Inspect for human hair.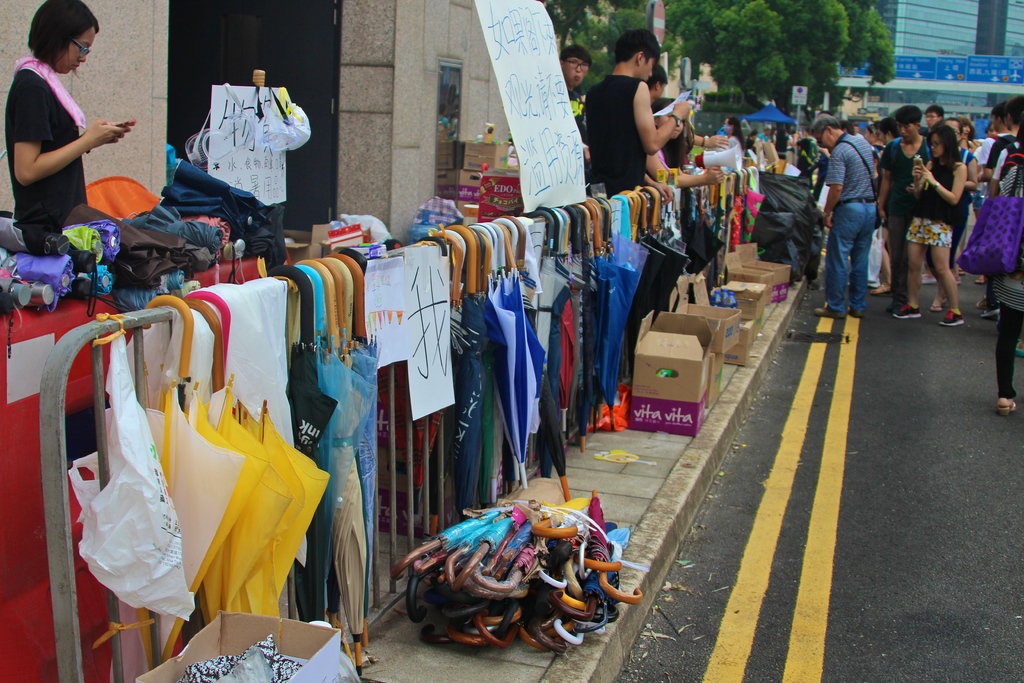
Inspection: <region>879, 116, 897, 137</region>.
